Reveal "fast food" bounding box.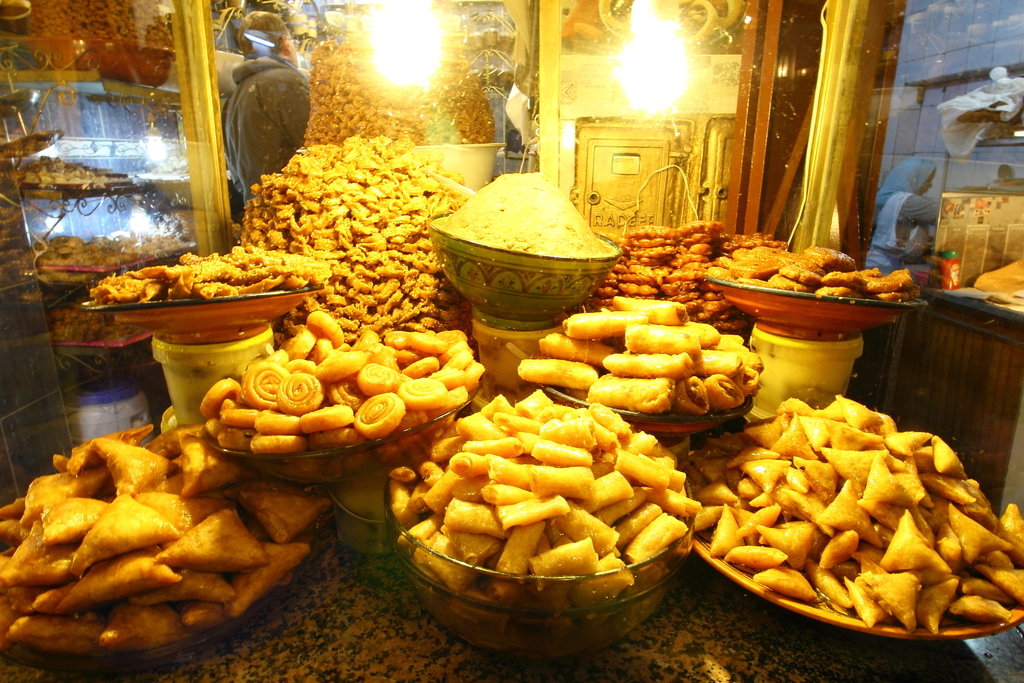
Revealed: [524,441,602,466].
